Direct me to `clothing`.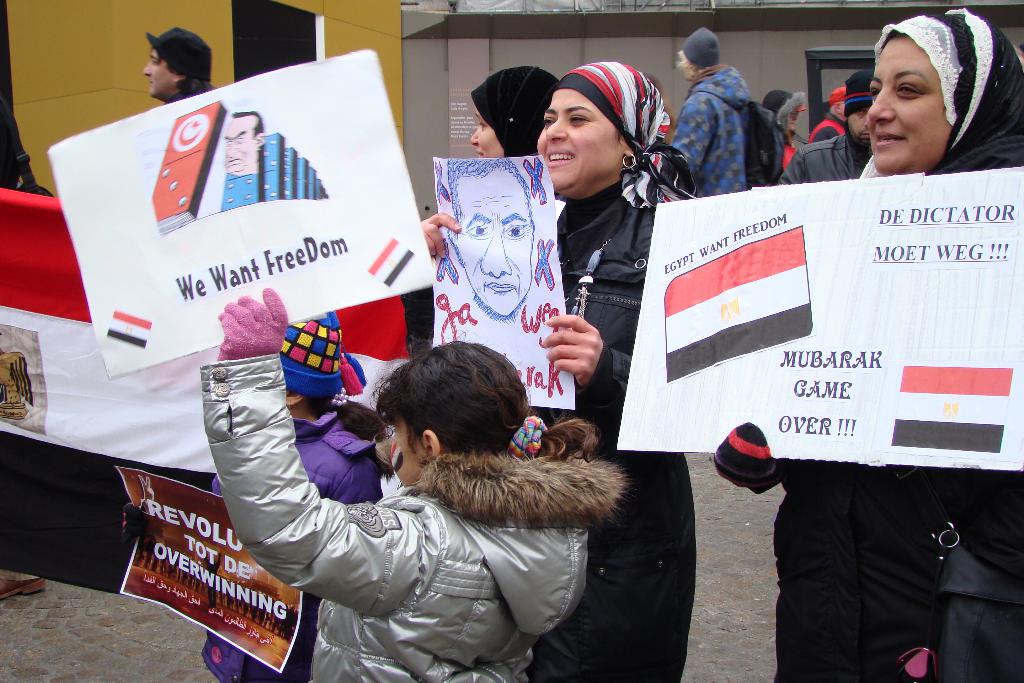
Direction: [x1=163, y1=76, x2=218, y2=104].
